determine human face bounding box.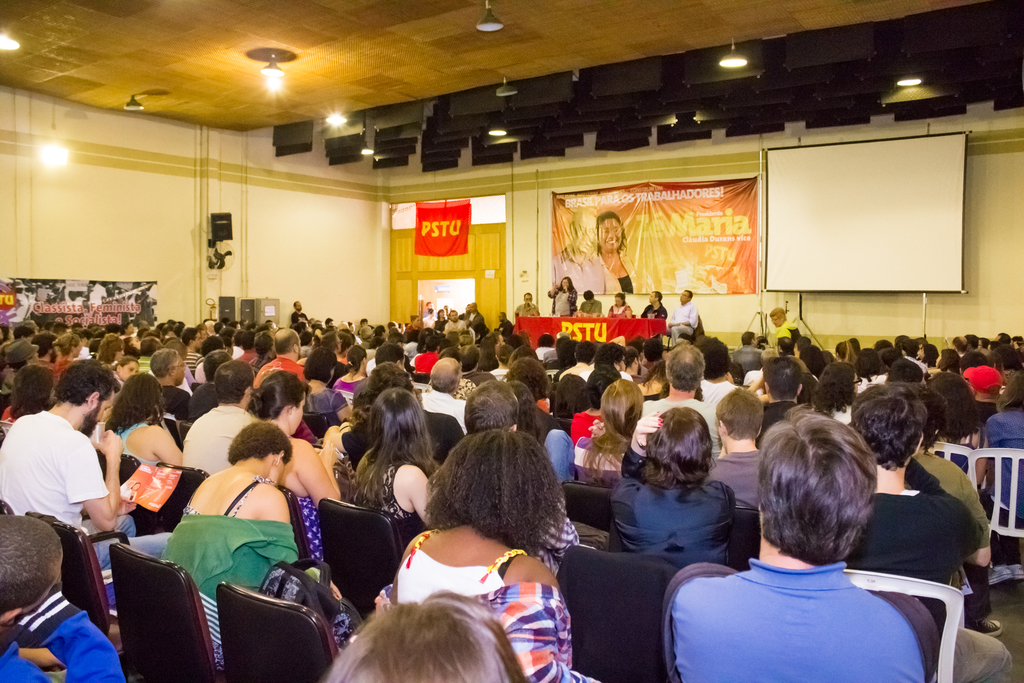
Determined: Rect(75, 341, 81, 356).
